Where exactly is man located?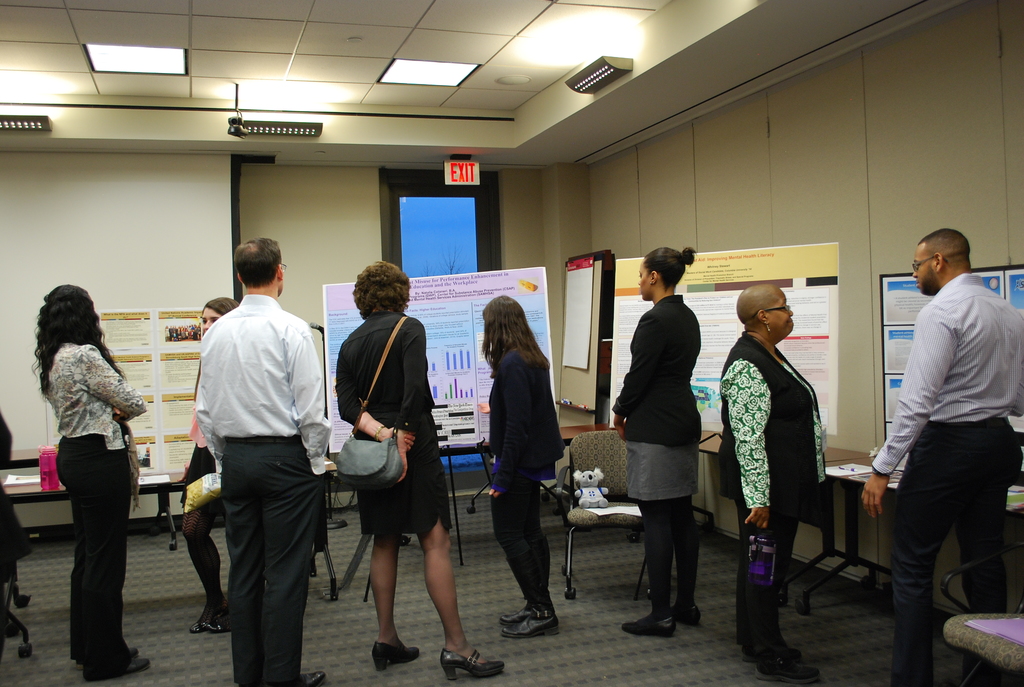
Its bounding box is select_region(858, 228, 1023, 686).
